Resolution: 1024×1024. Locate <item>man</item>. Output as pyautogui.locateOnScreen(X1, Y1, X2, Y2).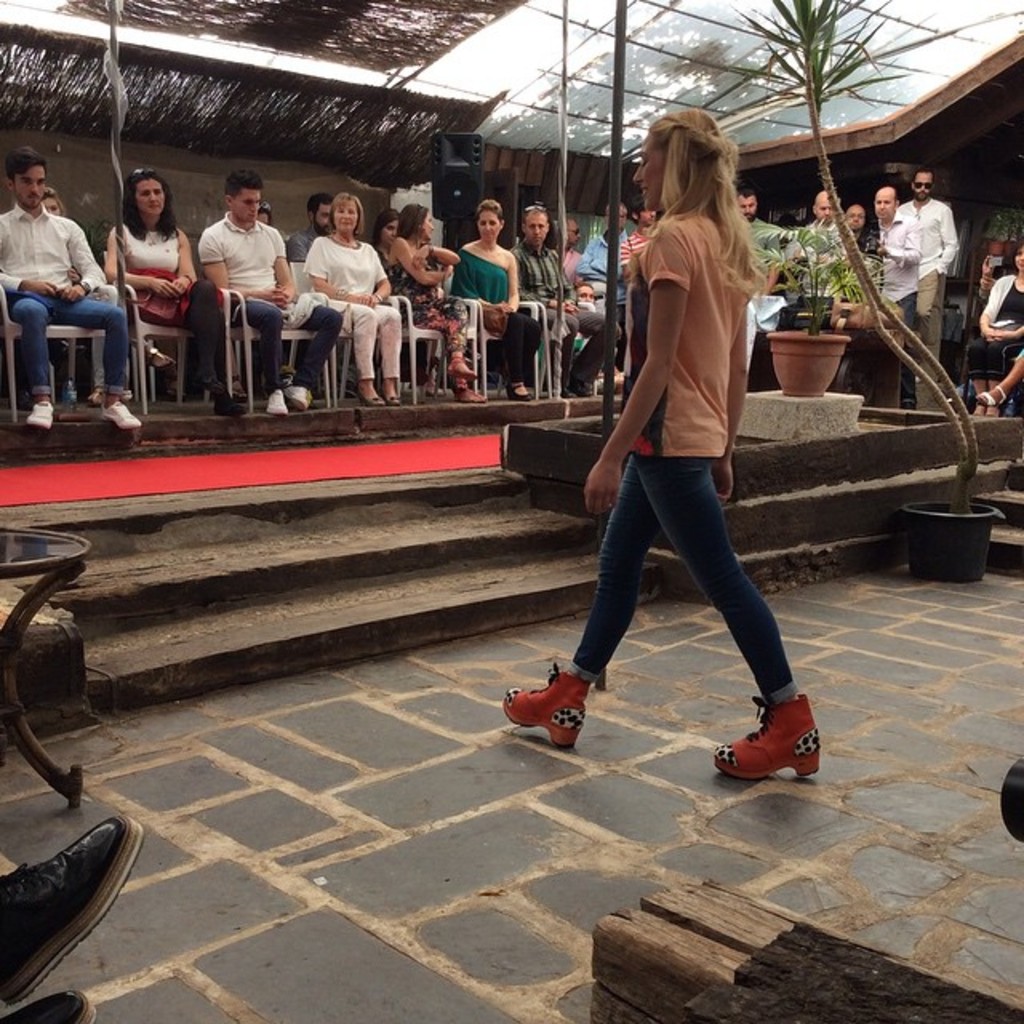
pyautogui.locateOnScreen(898, 168, 962, 384).
